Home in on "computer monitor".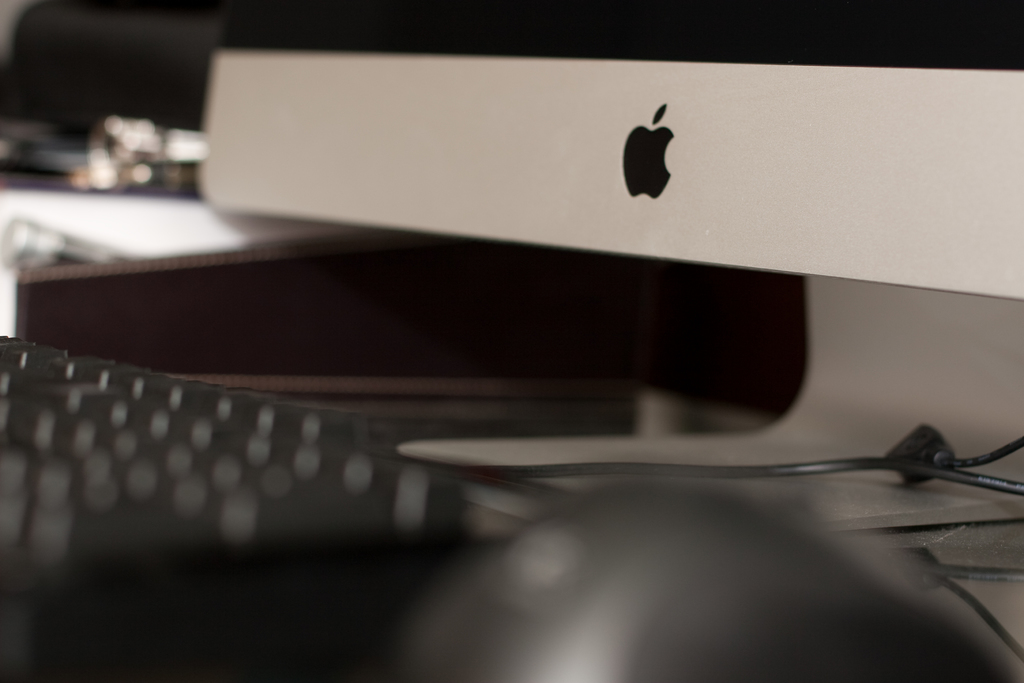
Homed in at 193, 0, 1023, 457.
